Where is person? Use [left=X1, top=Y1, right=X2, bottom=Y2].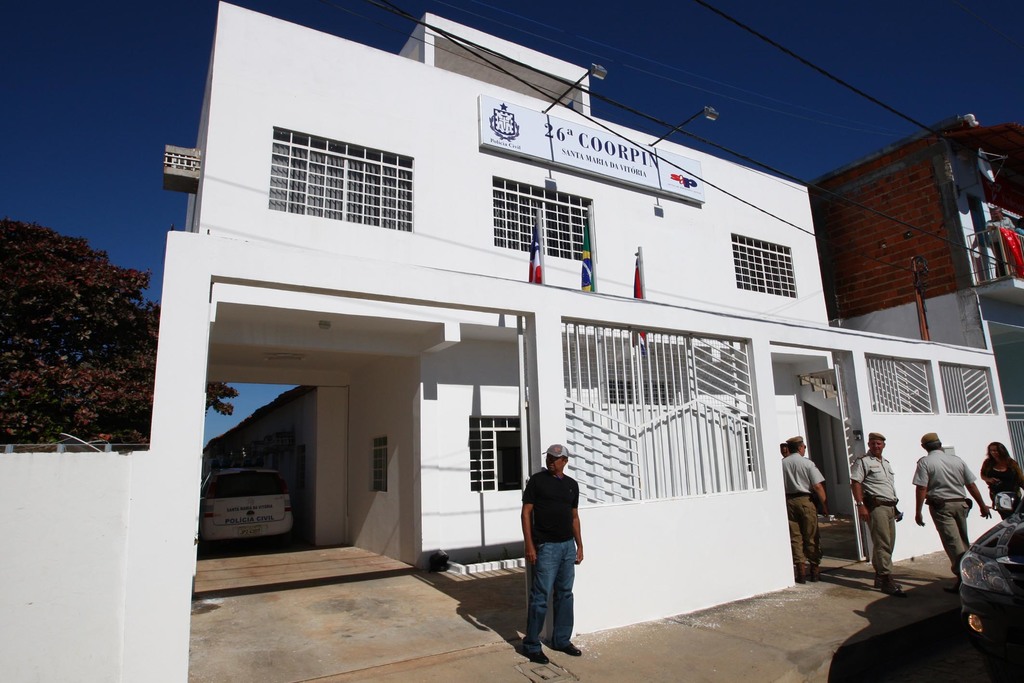
[left=977, top=433, right=1023, bottom=567].
